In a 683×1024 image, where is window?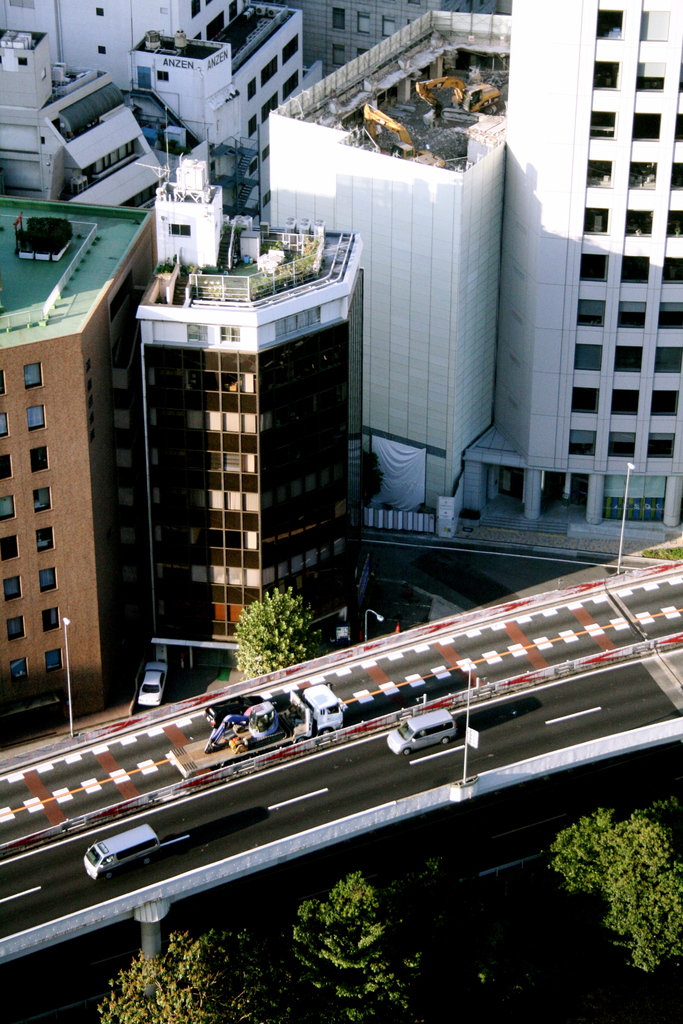
detection(170, 227, 193, 236).
